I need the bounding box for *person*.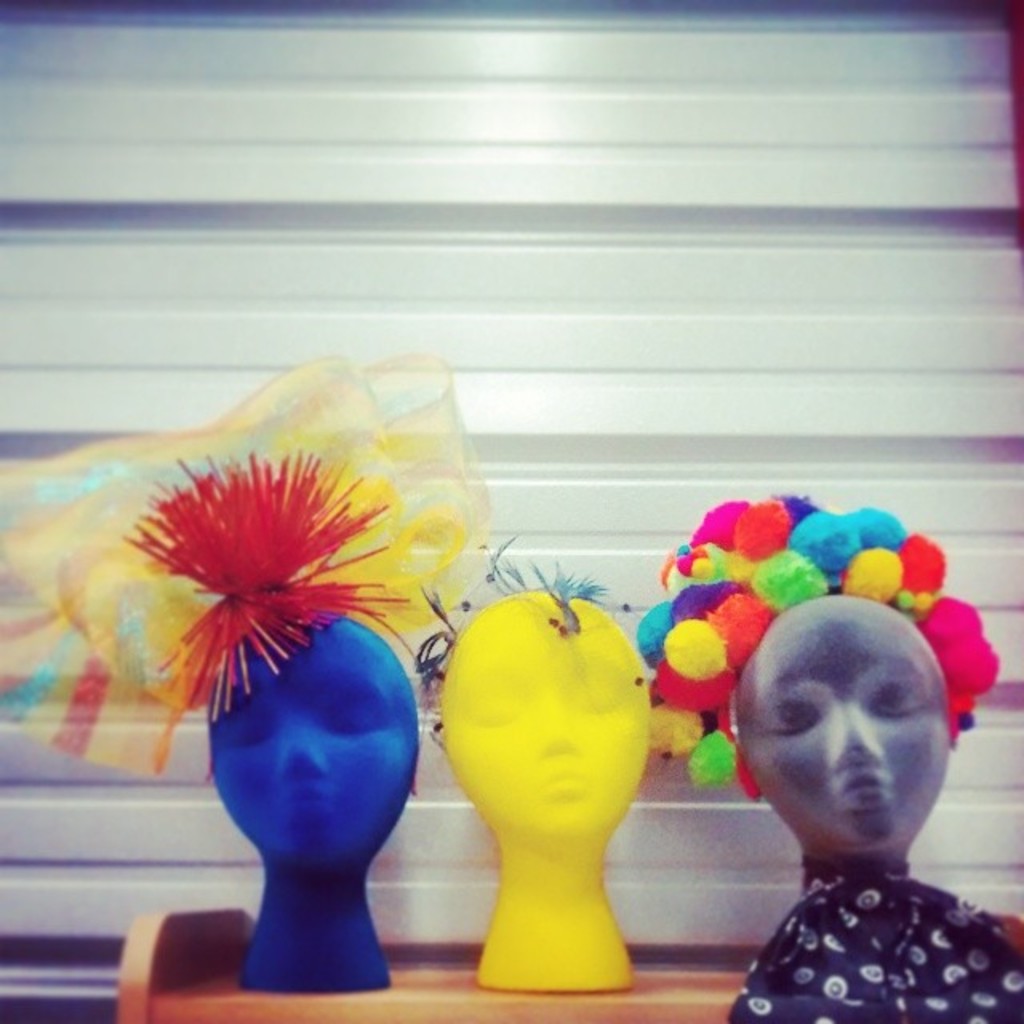
Here it is: x1=424, y1=574, x2=688, y2=835.
